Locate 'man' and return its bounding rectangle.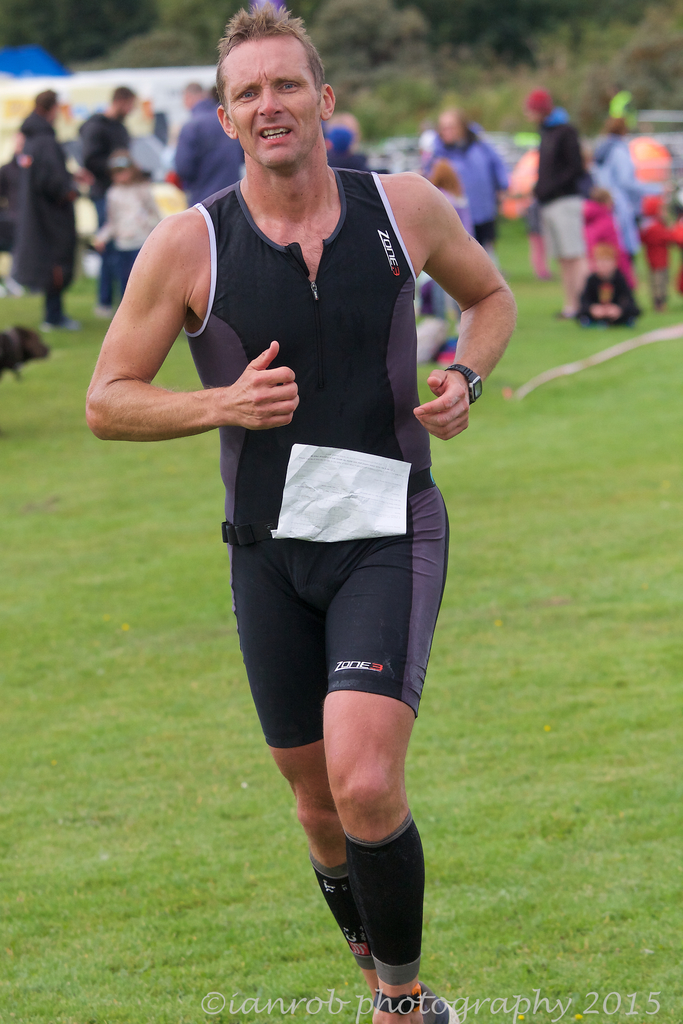
locate(79, 0, 529, 1023).
